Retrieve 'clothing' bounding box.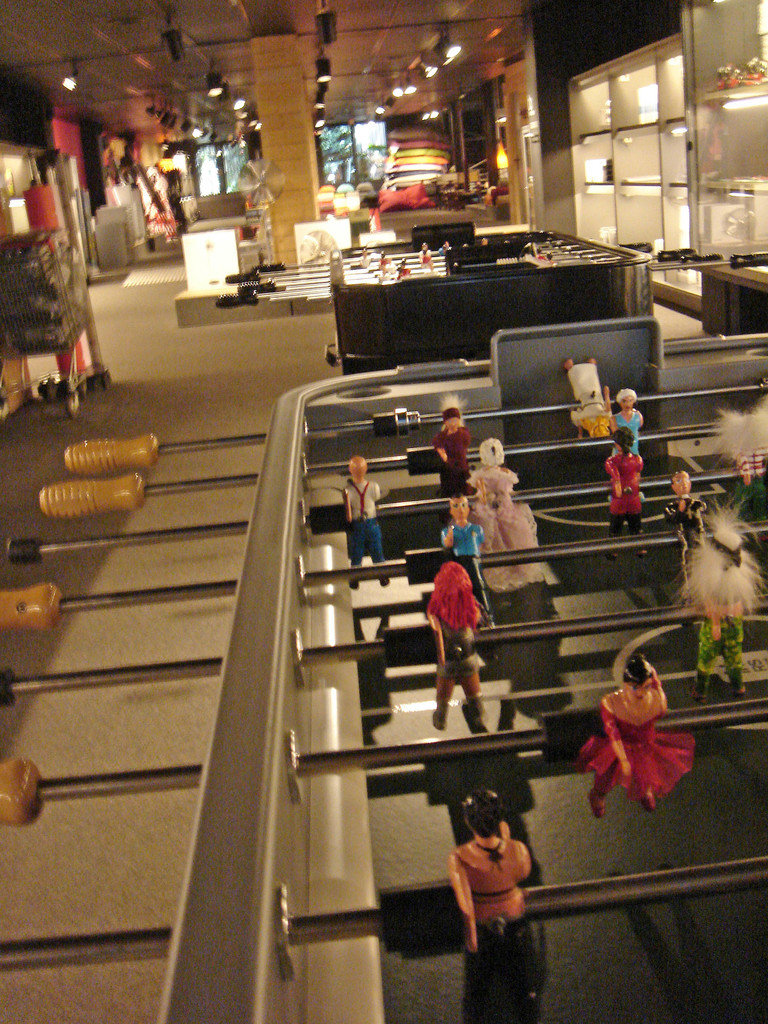
Bounding box: 342 476 386 564.
